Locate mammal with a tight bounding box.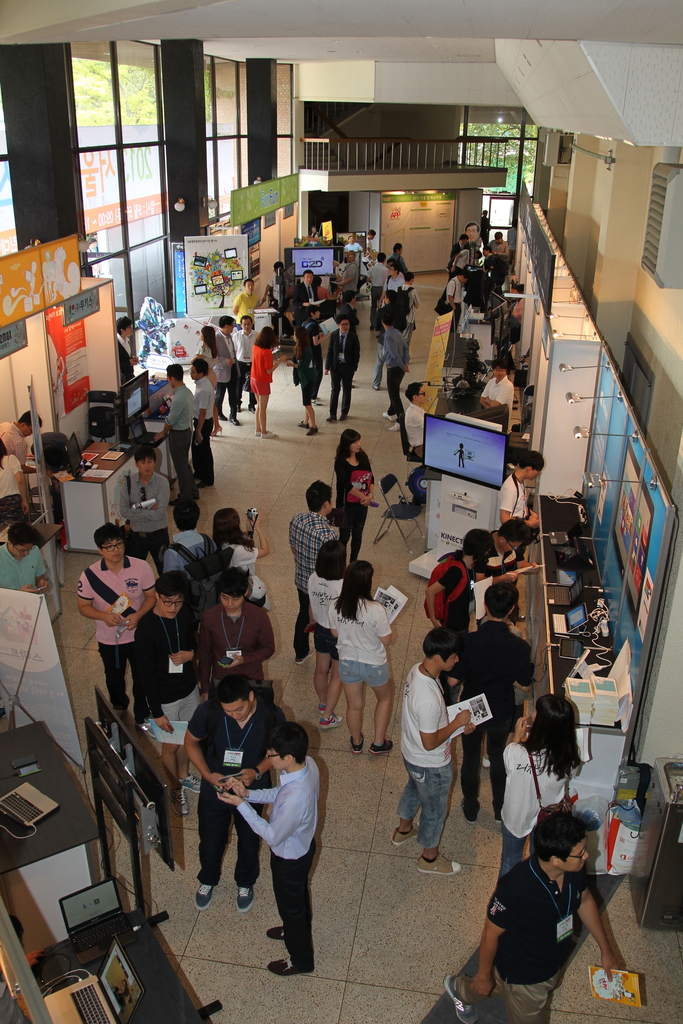
select_region(225, 704, 322, 977).
